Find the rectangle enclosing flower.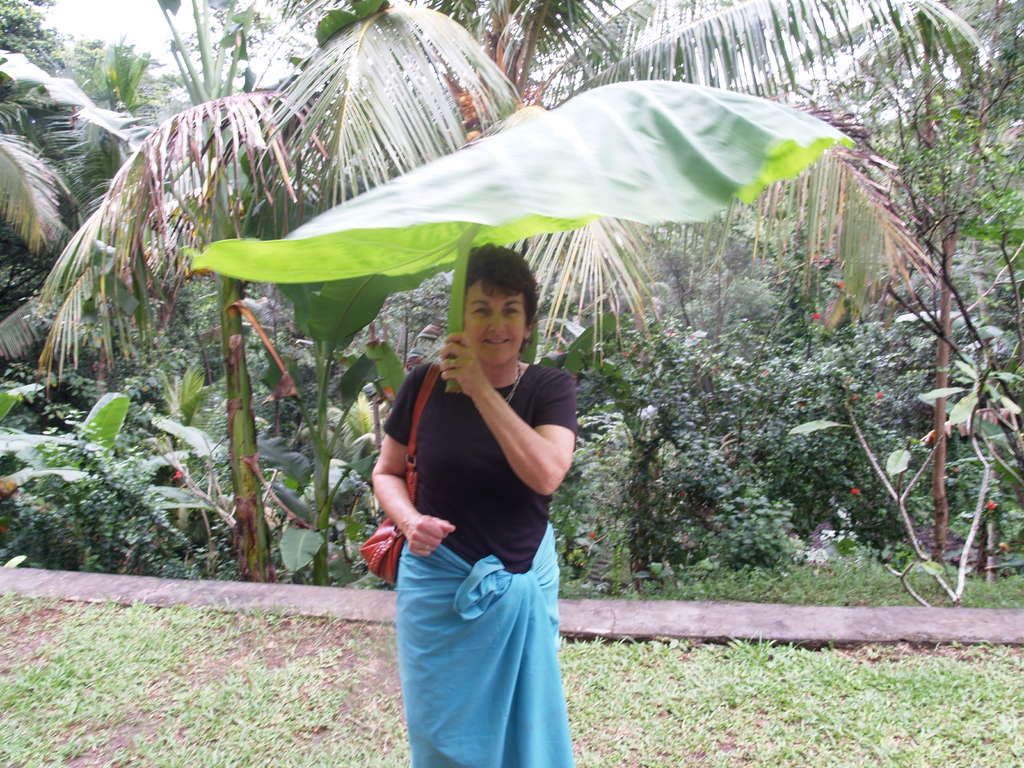
left=831, top=278, right=846, bottom=291.
